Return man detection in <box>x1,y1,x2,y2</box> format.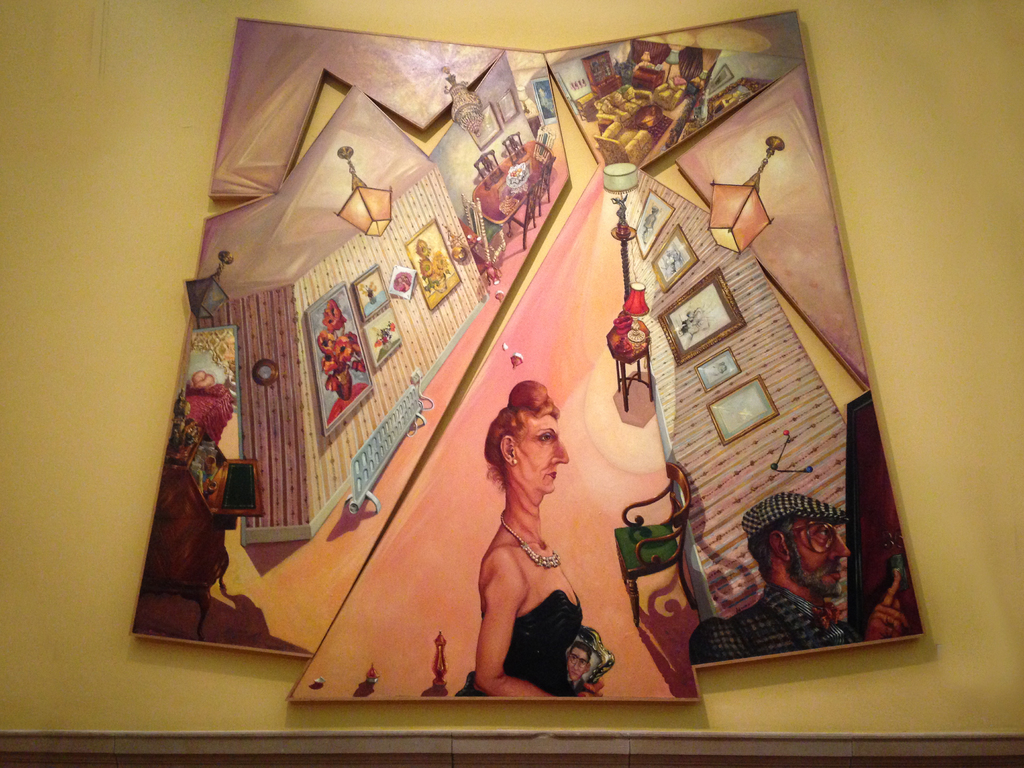
<box>689,491,910,664</box>.
